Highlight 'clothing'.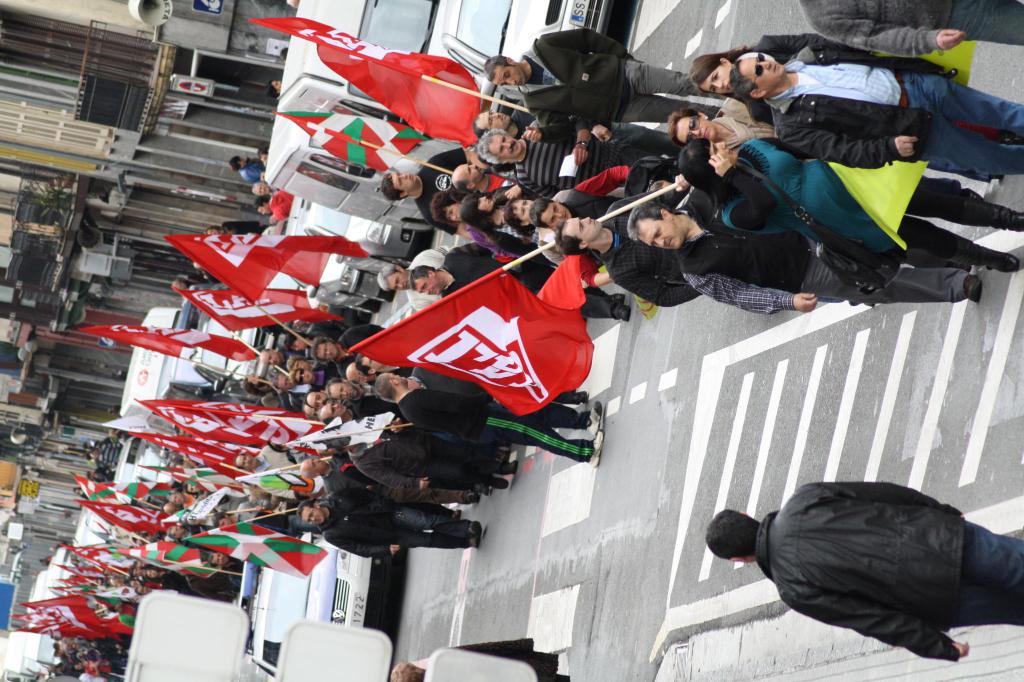
Highlighted region: <region>414, 140, 469, 235</region>.
